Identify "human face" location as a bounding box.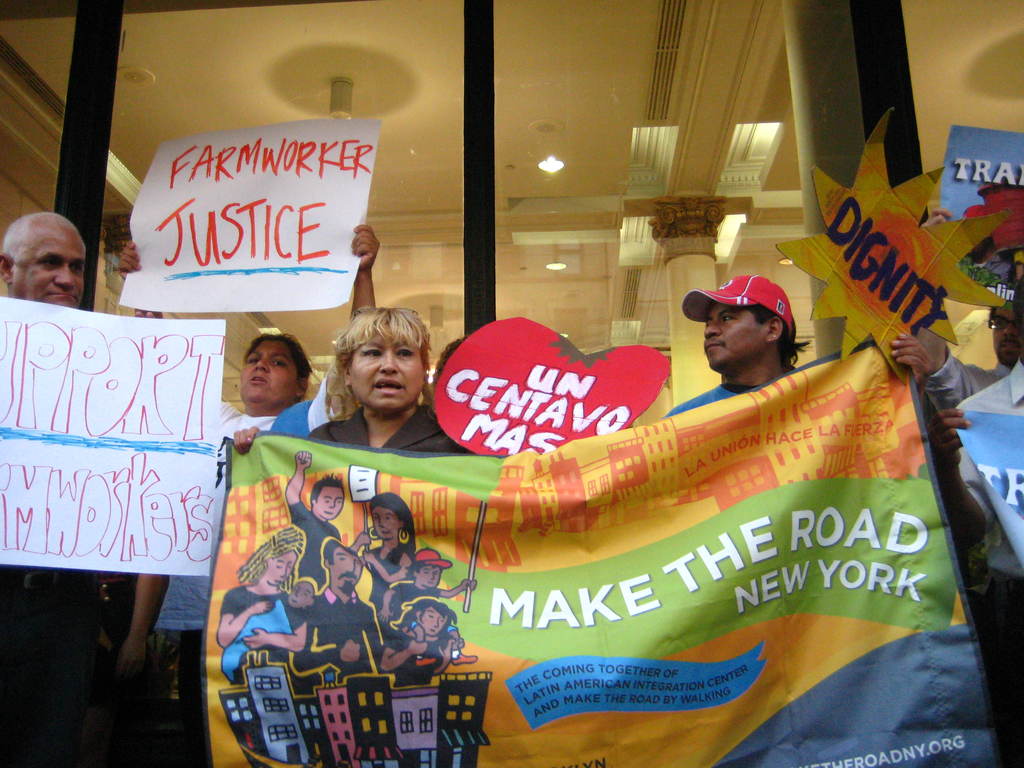
[371,504,396,546].
